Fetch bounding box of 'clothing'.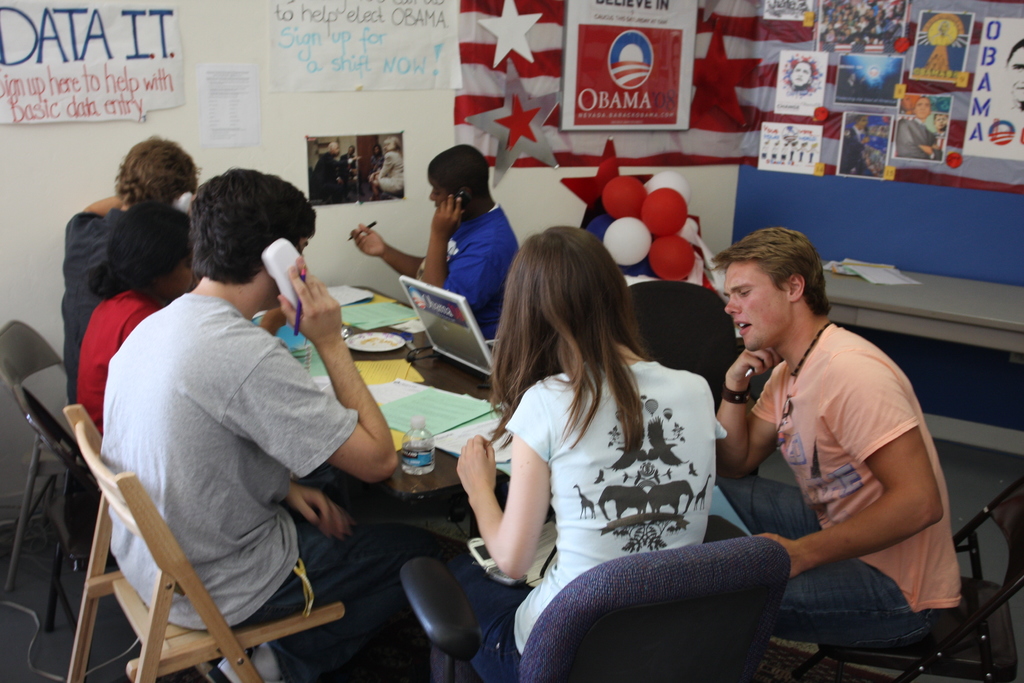
Bbox: BBox(745, 329, 961, 641).
